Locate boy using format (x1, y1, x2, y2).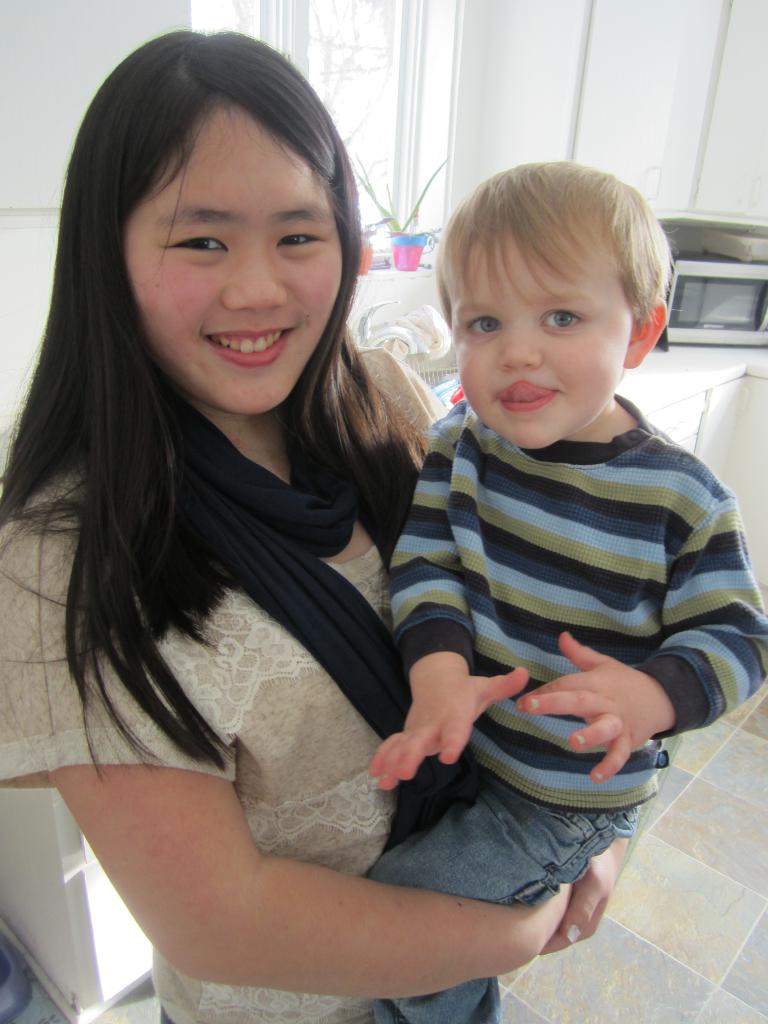
(362, 155, 767, 1021).
